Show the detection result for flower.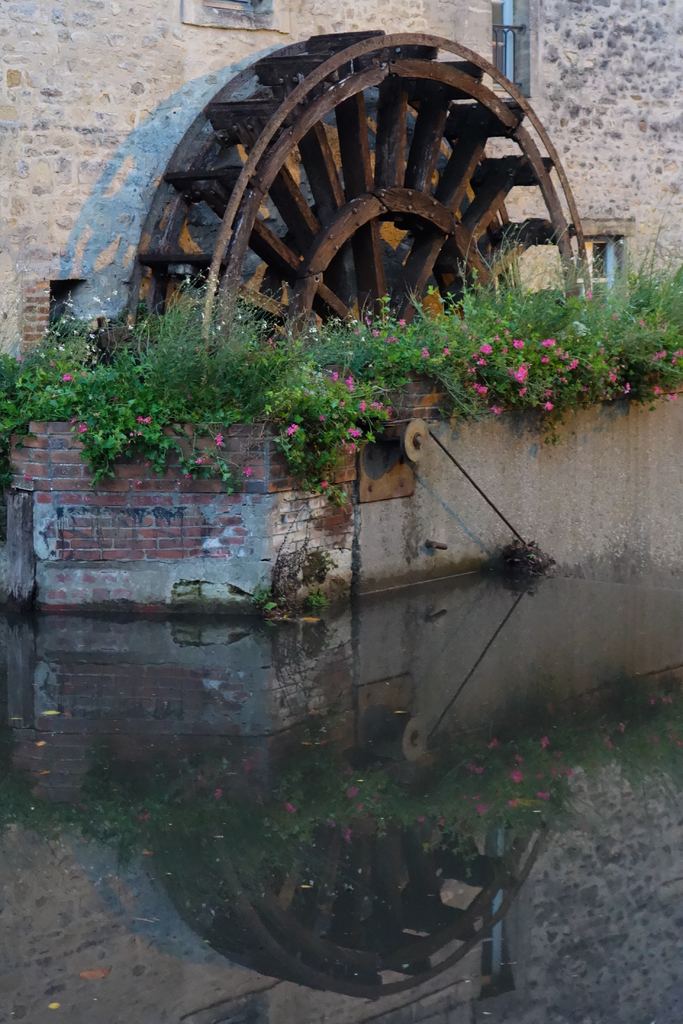
left=132, top=410, right=155, bottom=429.
